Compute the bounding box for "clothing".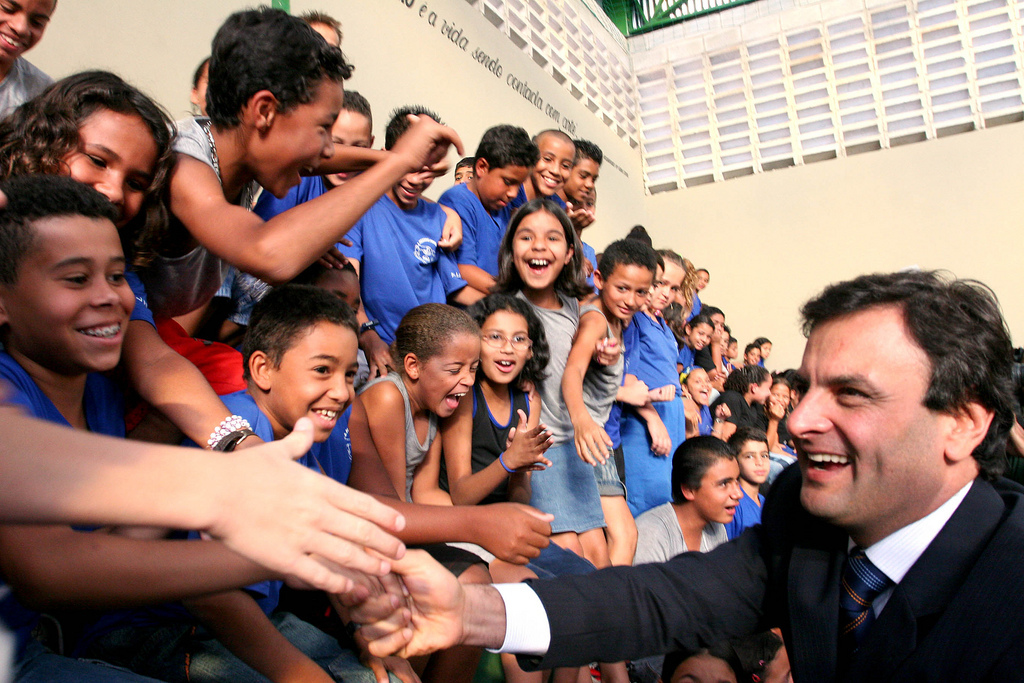
pyautogui.locateOnScreen(492, 461, 1023, 682).
